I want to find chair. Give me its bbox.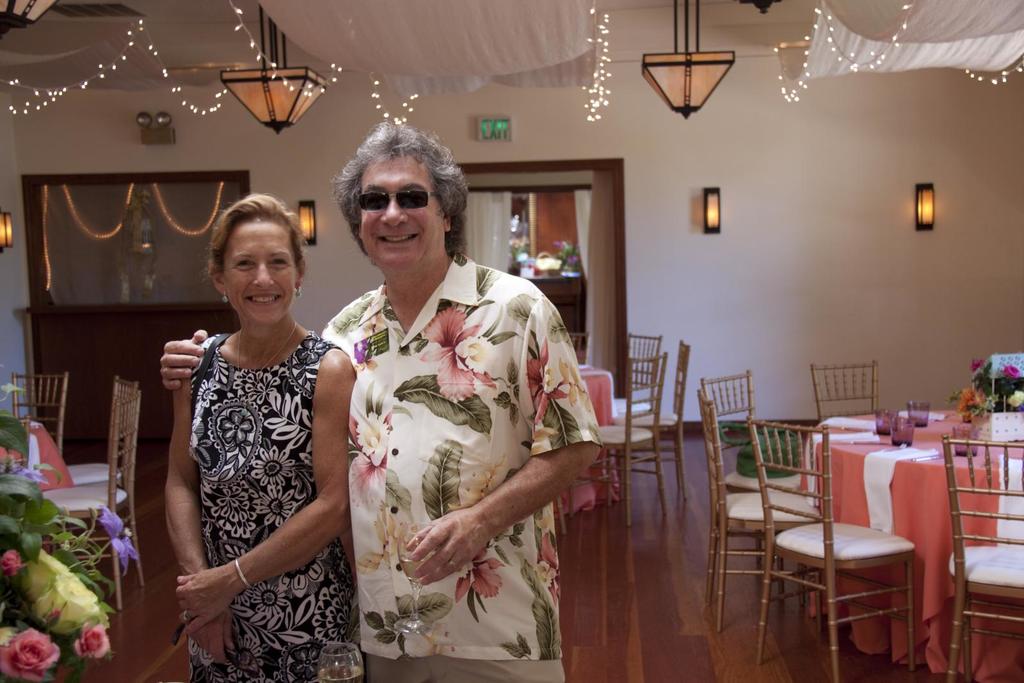
701,389,820,632.
